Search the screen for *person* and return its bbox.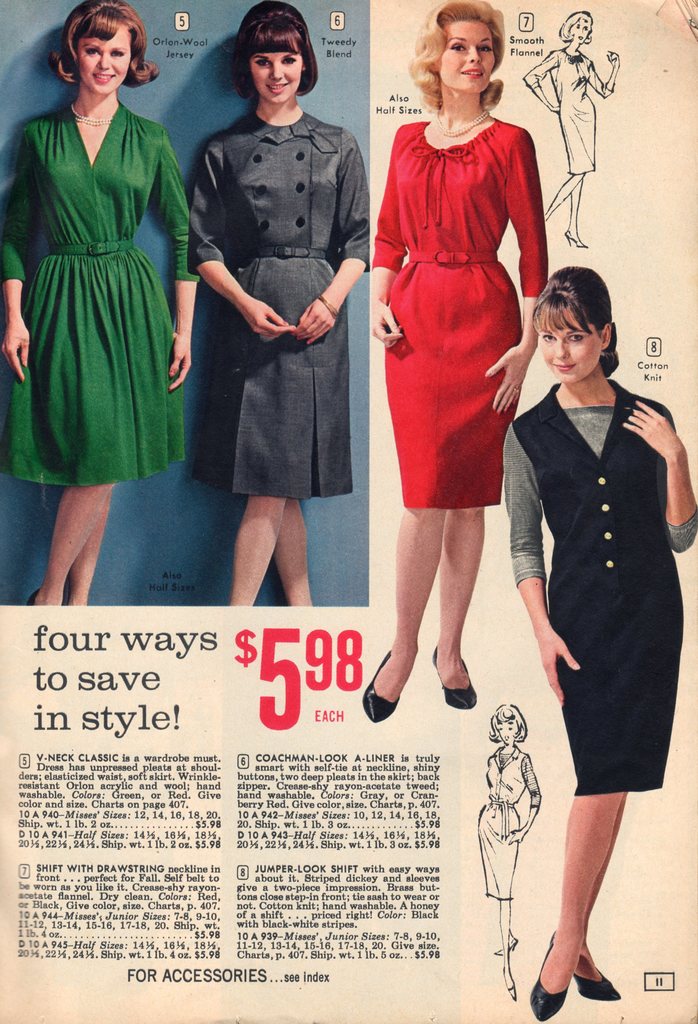
Found: 483, 708, 539, 1000.
